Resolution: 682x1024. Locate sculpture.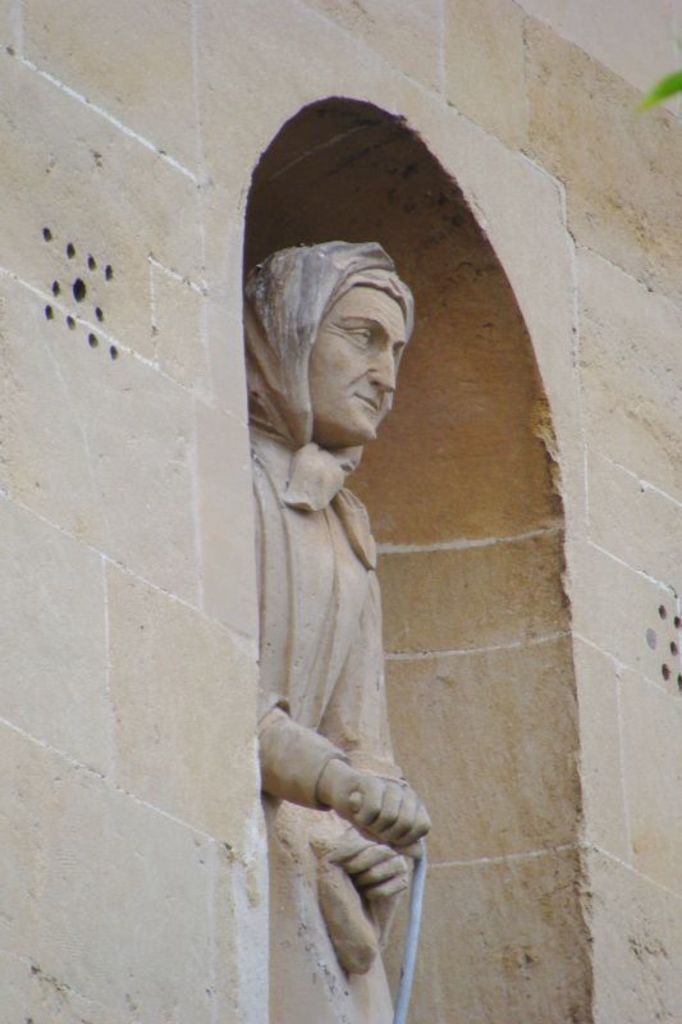
box=[224, 216, 434, 972].
